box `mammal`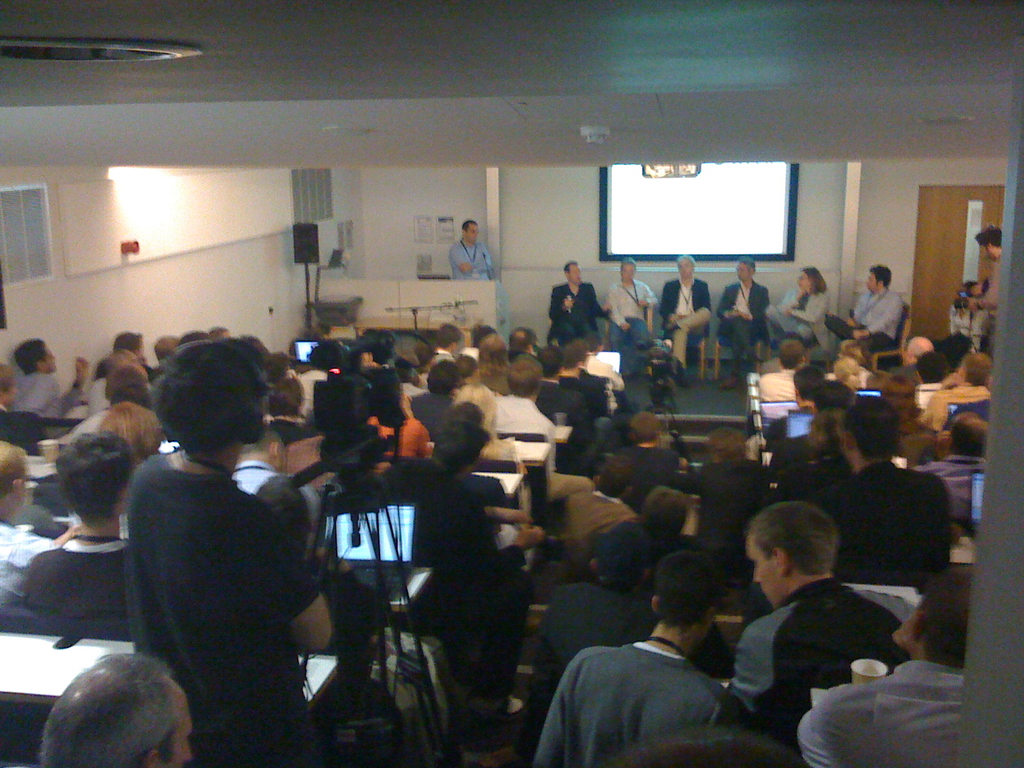
left=826, top=264, right=903, bottom=356
